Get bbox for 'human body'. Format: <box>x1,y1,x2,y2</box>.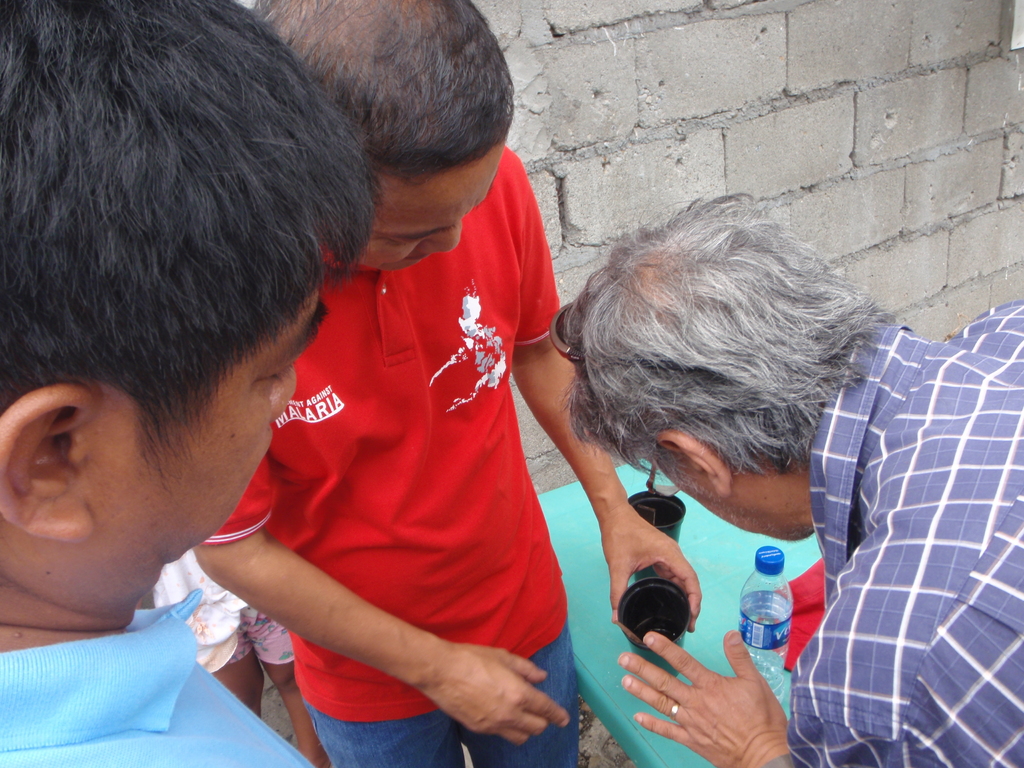
<box>189,0,702,767</box>.
